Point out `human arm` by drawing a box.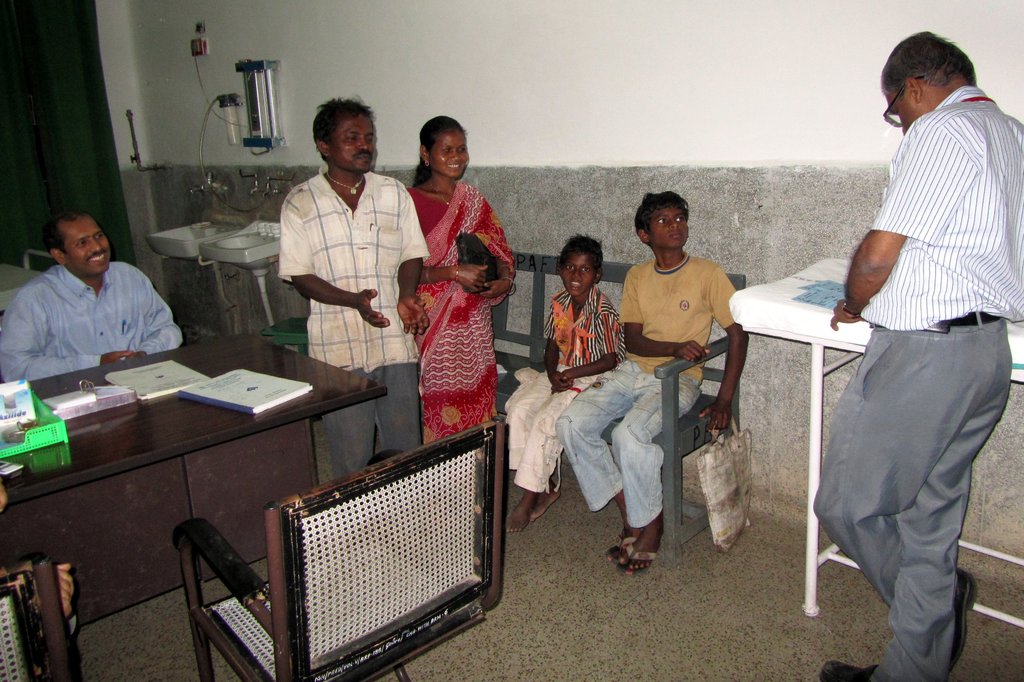
{"left": 542, "top": 298, "right": 579, "bottom": 392}.
